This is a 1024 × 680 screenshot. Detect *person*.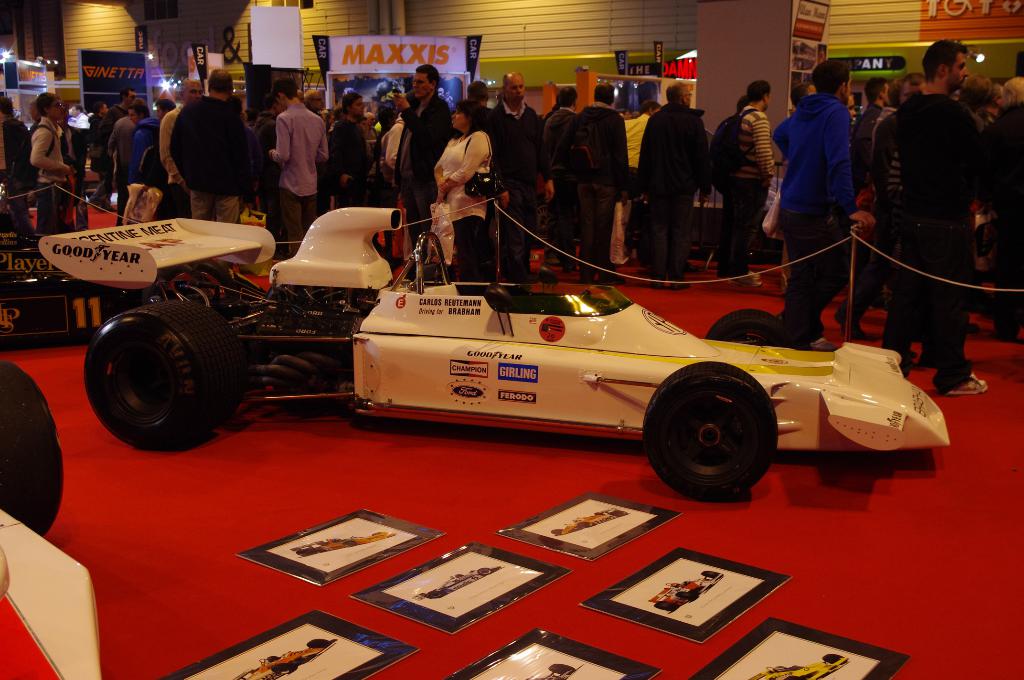
left=435, top=101, right=503, bottom=280.
